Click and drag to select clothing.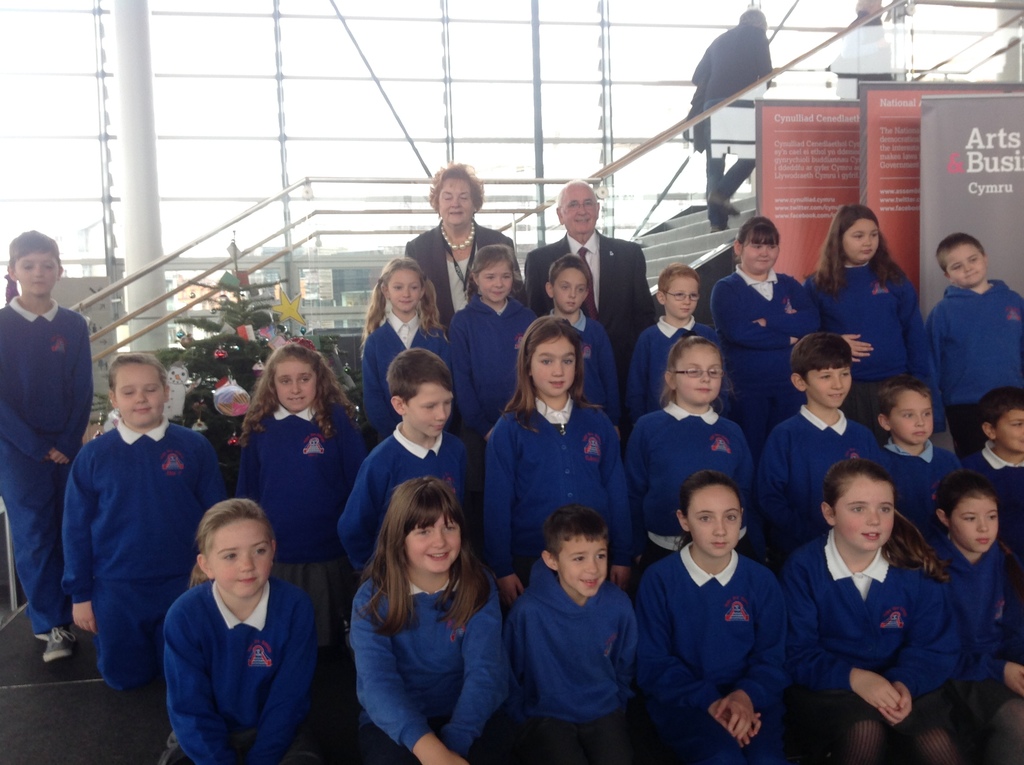
Selection: BBox(936, 541, 1023, 755).
